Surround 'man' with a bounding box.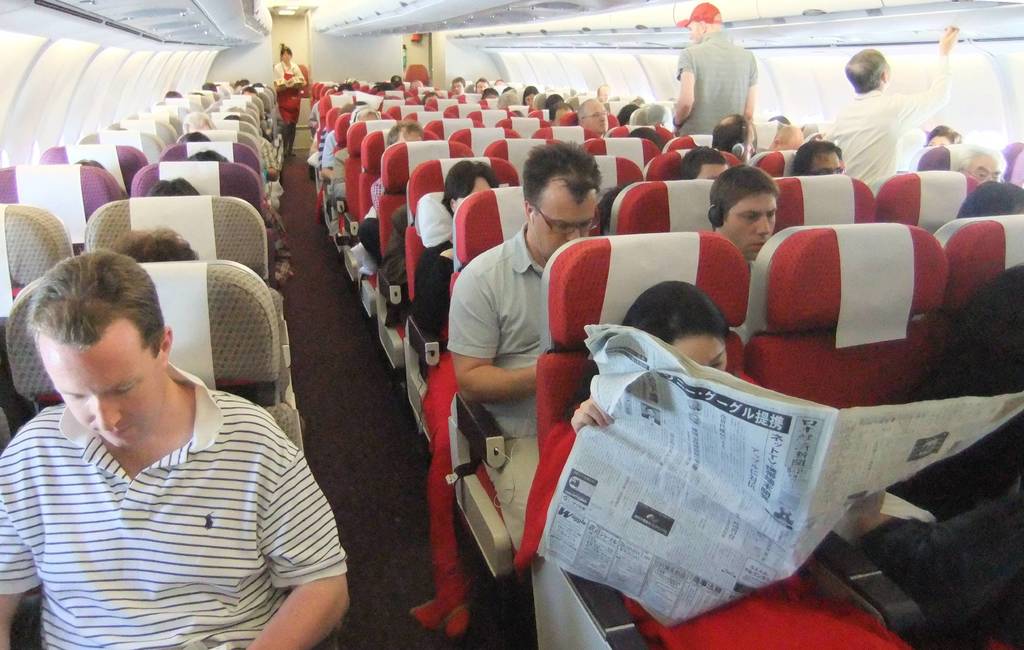
box(760, 125, 806, 153).
